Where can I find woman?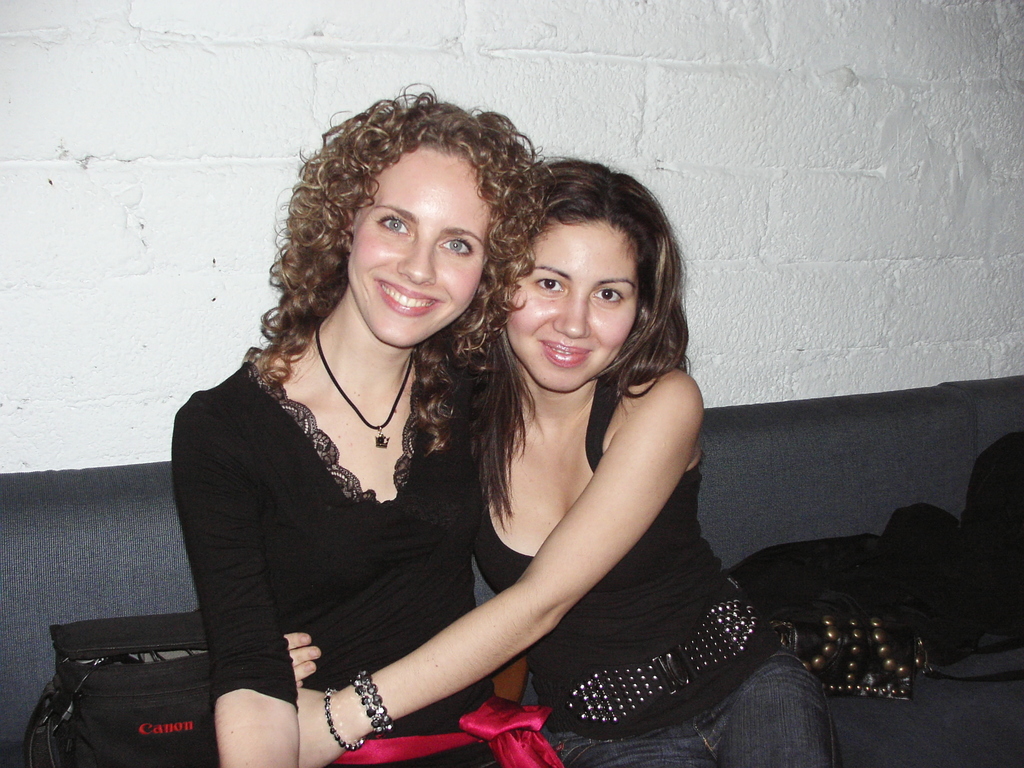
You can find it at 215,167,842,767.
